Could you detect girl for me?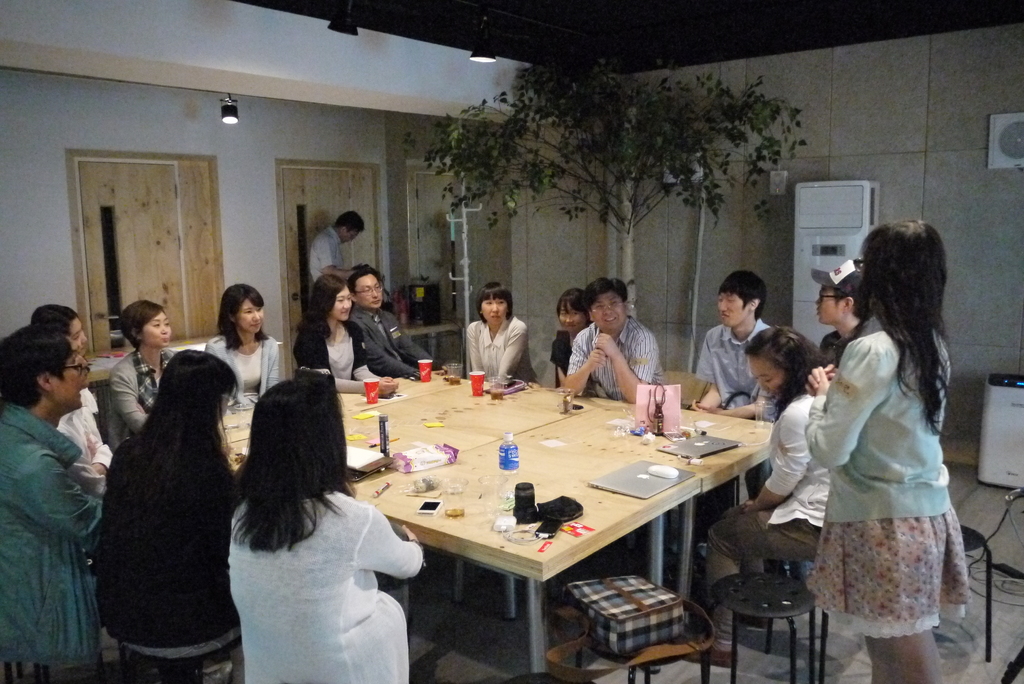
Detection result: region(232, 370, 415, 683).
